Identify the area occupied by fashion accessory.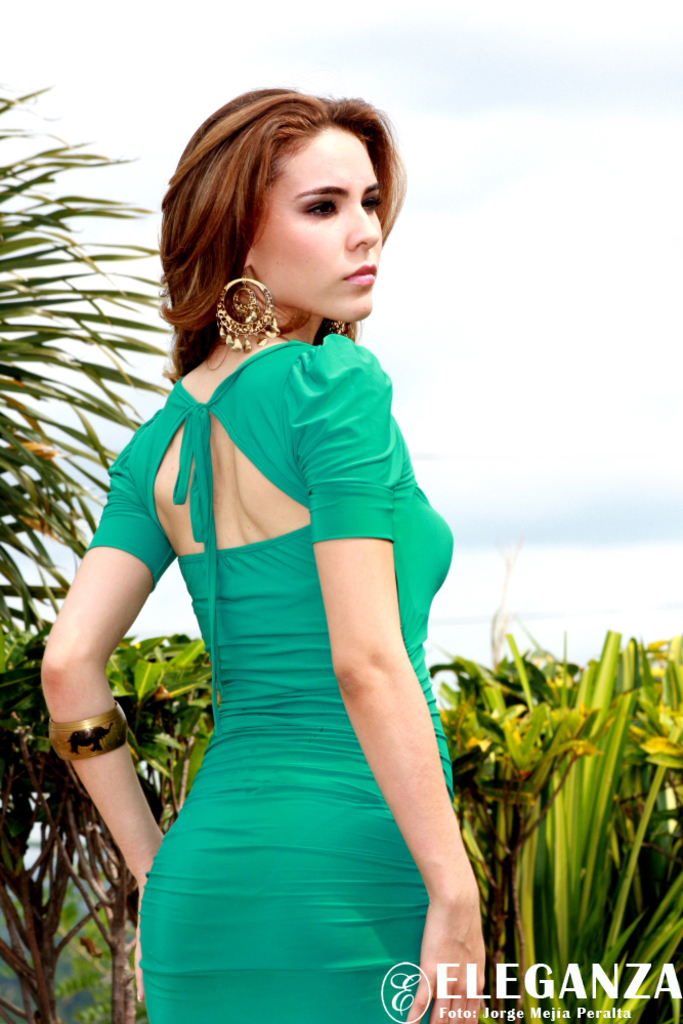
Area: x1=218 y1=263 x2=287 y2=349.
